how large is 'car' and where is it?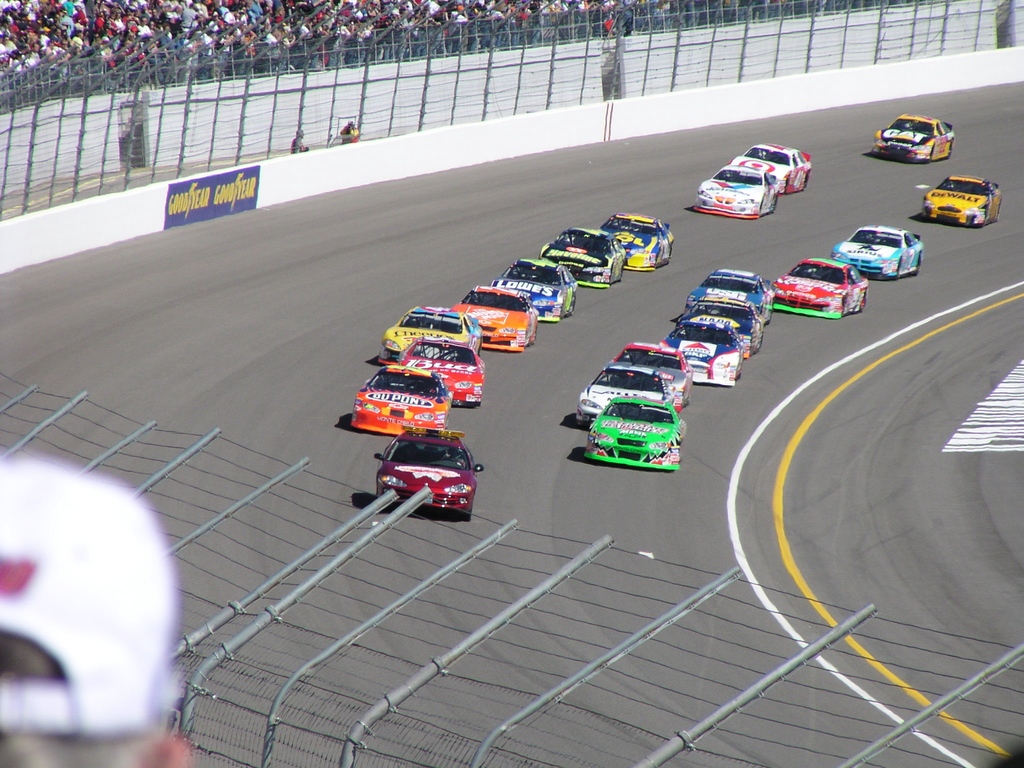
Bounding box: detection(612, 339, 700, 399).
